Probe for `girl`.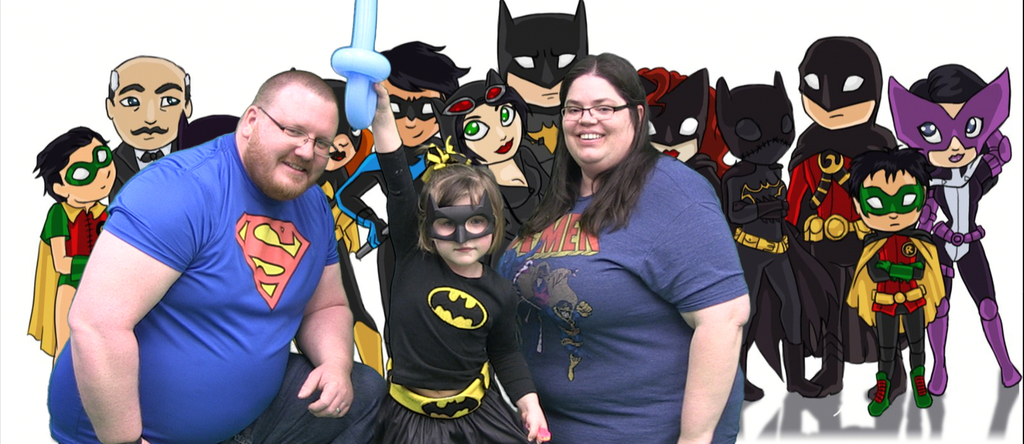
Probe result: {"x1": 431, "y1": 66, "x2": 555, "y2": 251}.
